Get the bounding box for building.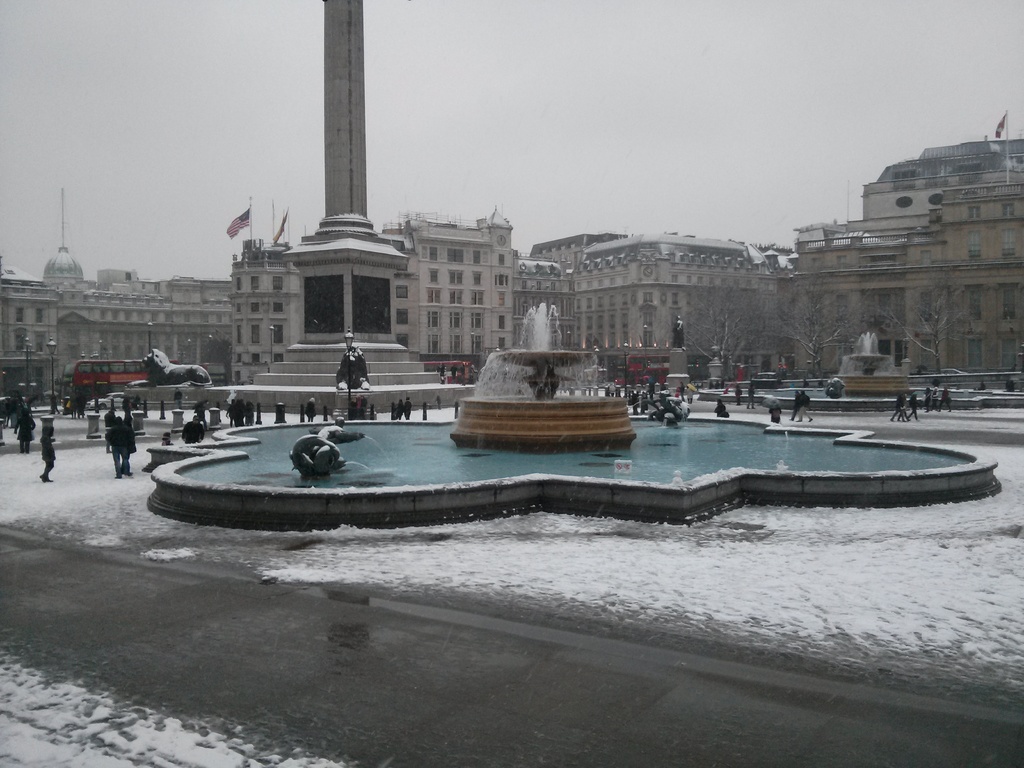
detection(3, 252, 222, 399).
